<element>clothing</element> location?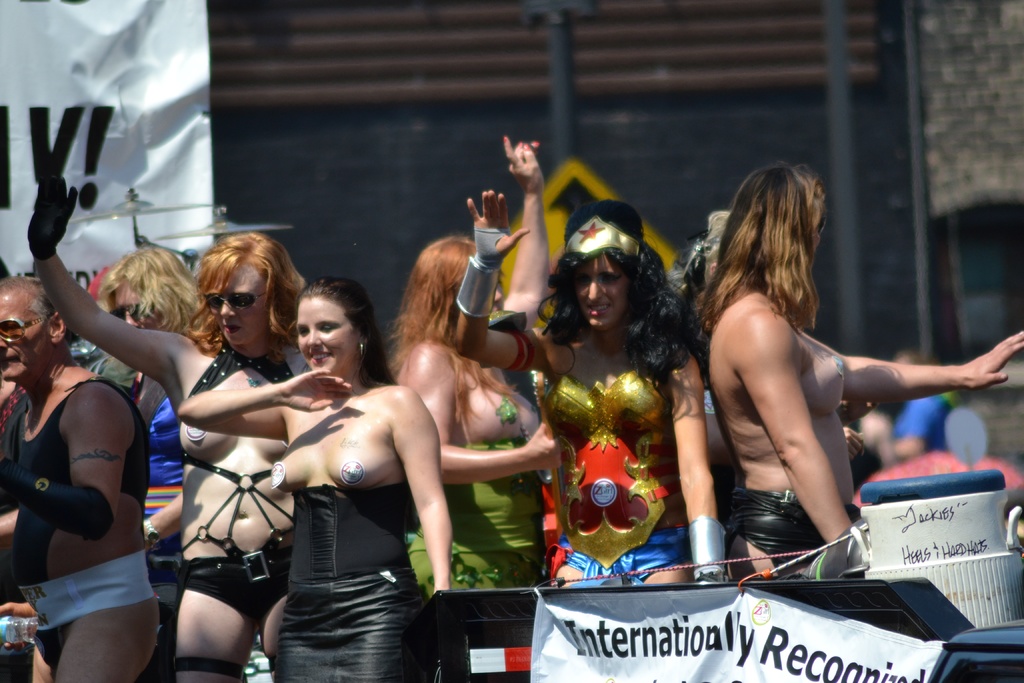
727, 490, 874, 573
